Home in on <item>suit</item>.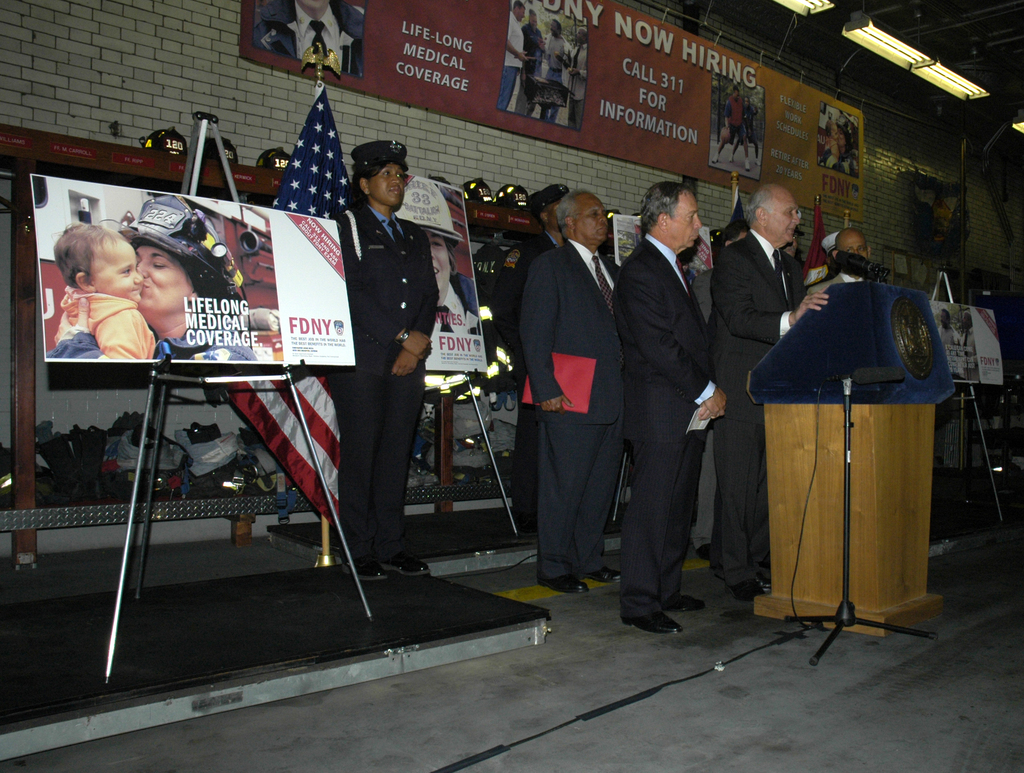
Homed in at 614 233 725 622.
